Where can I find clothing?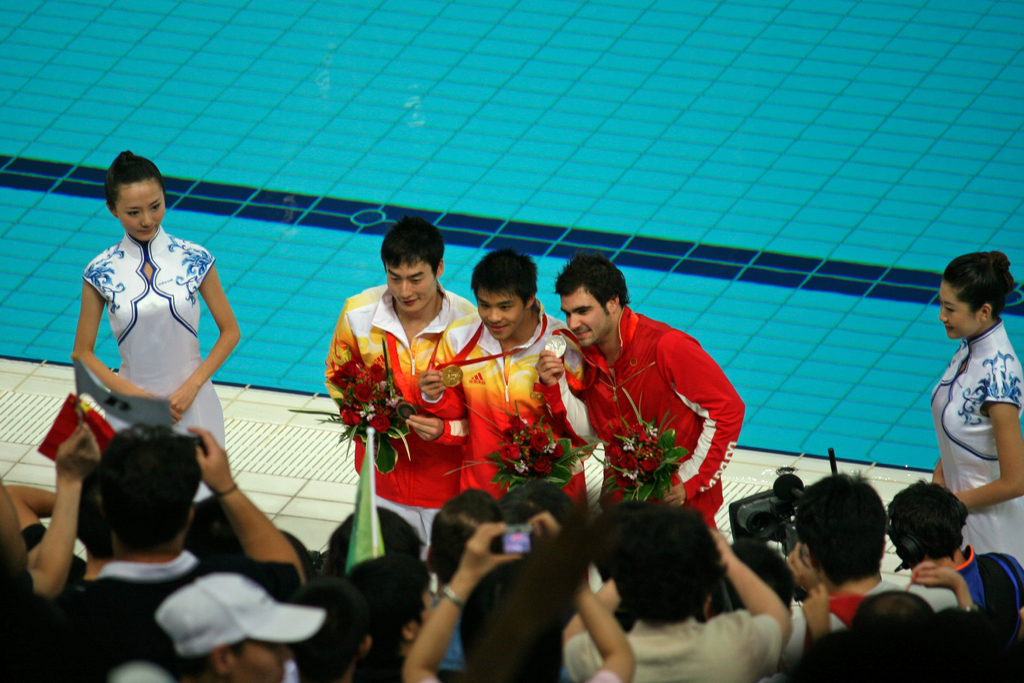
You can find it at rect(540, 618, 797, 682).
